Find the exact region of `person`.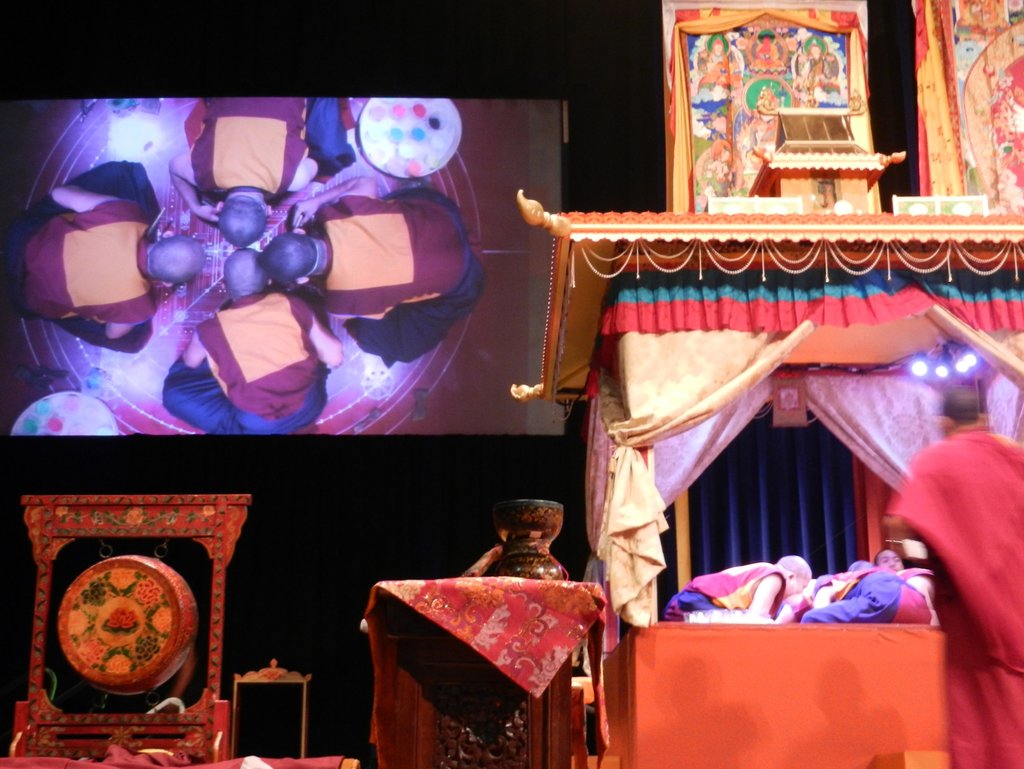
Exact region: [0, 158, 204, 345].
